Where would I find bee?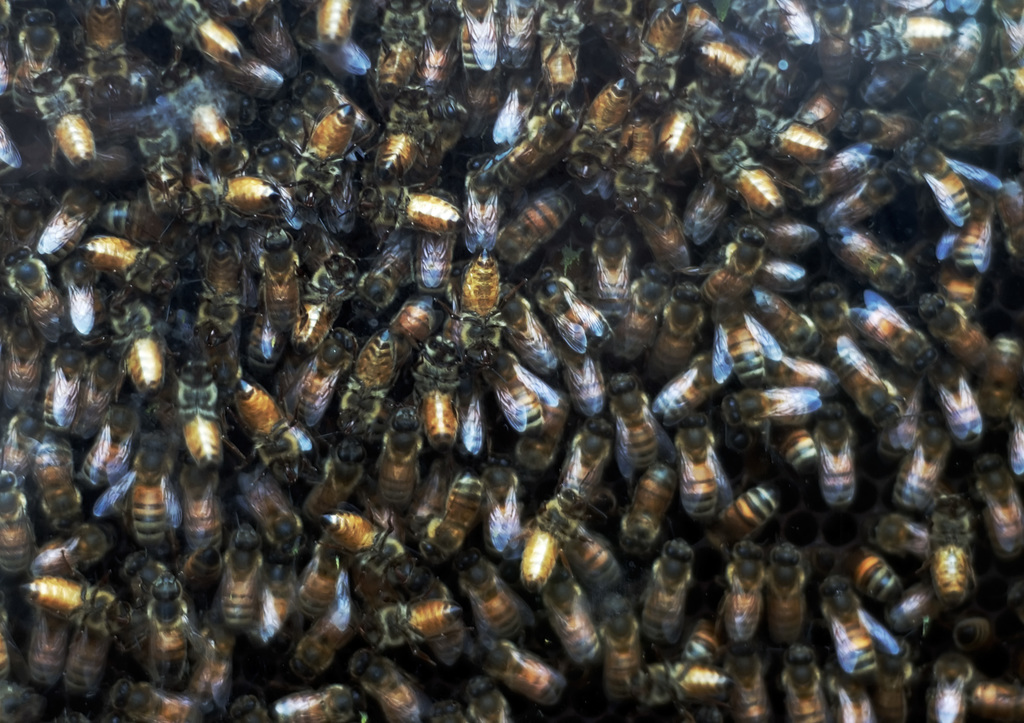
At x1=469, y1=533, x2=532, y2=636.
